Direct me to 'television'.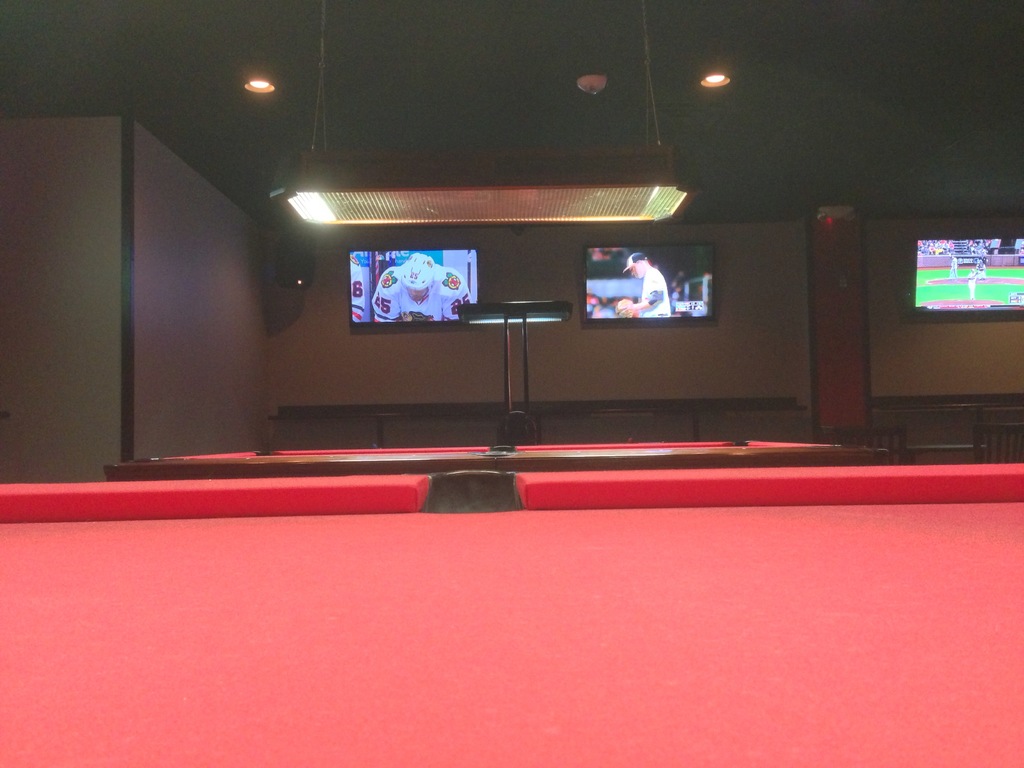
Direction: [348,243,478,337].
